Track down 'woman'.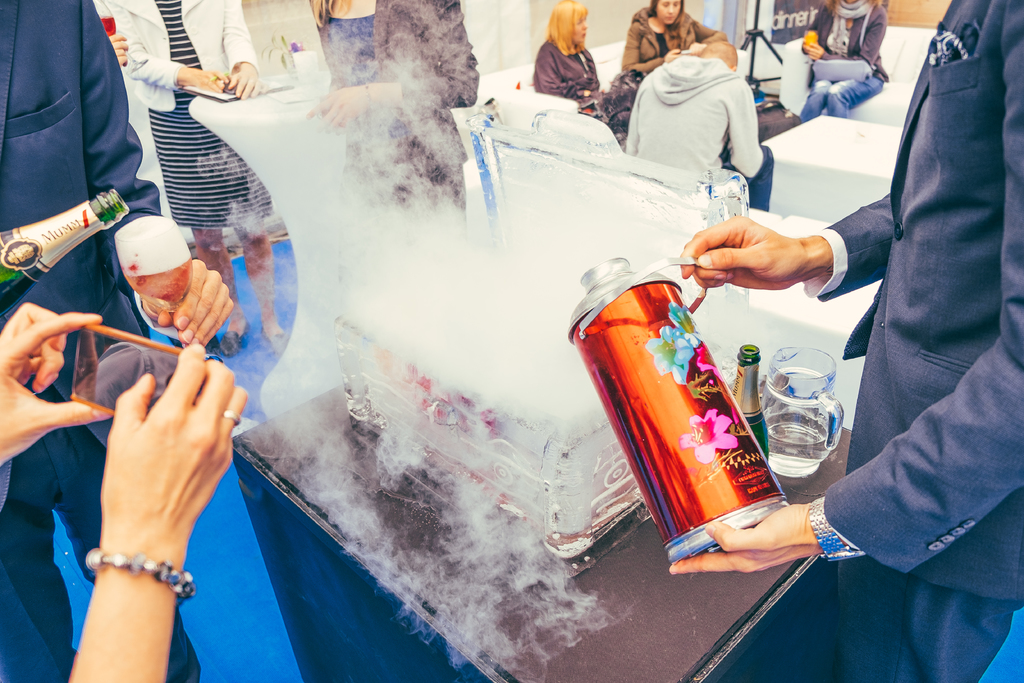
Tracked to pyautogui.locateOnScreen(95, 0, 290, 353).
